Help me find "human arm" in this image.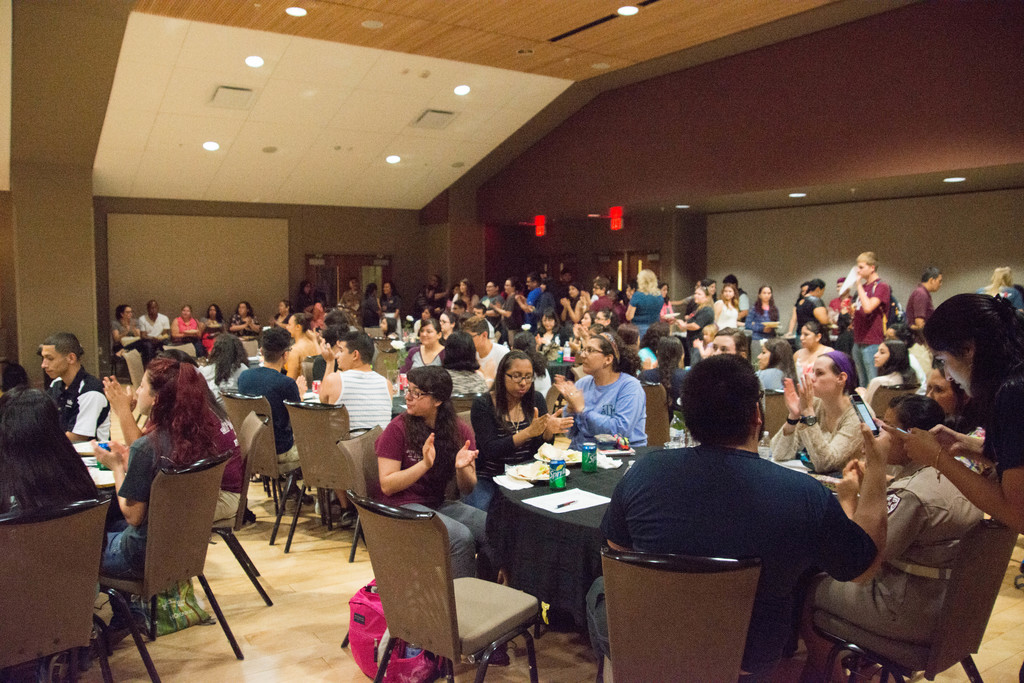
Found it: x1=572 y1=305 x2=579 y2=318.
